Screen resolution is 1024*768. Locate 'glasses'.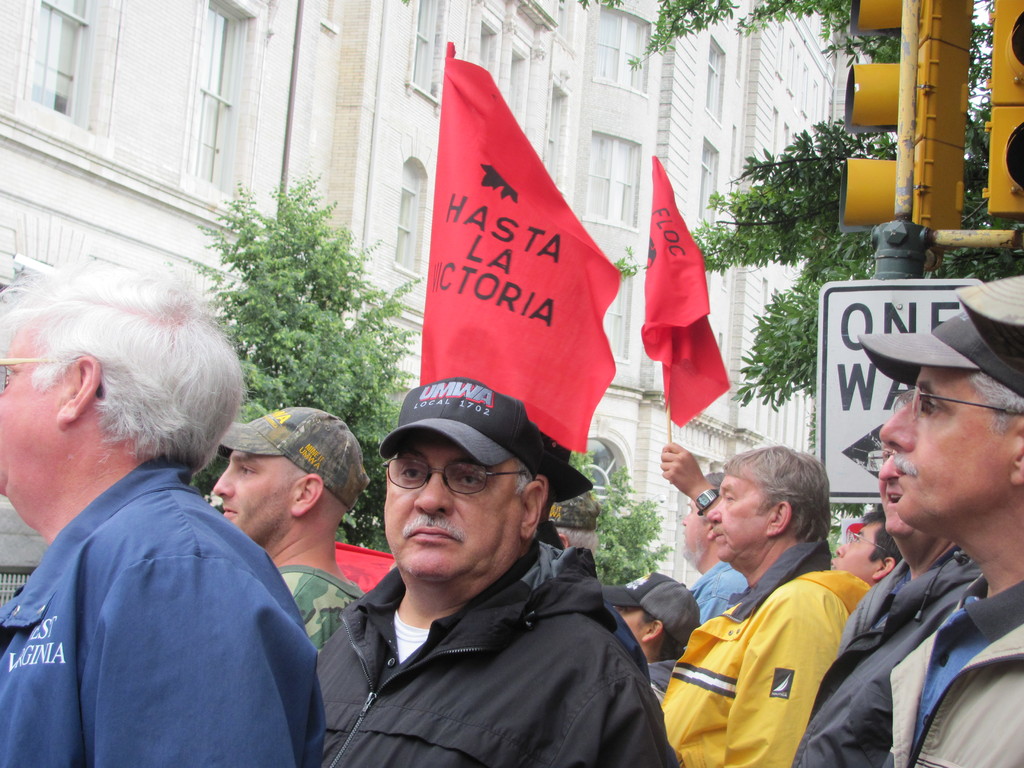
x1=384, y1=454, x2=536, y2=495.
